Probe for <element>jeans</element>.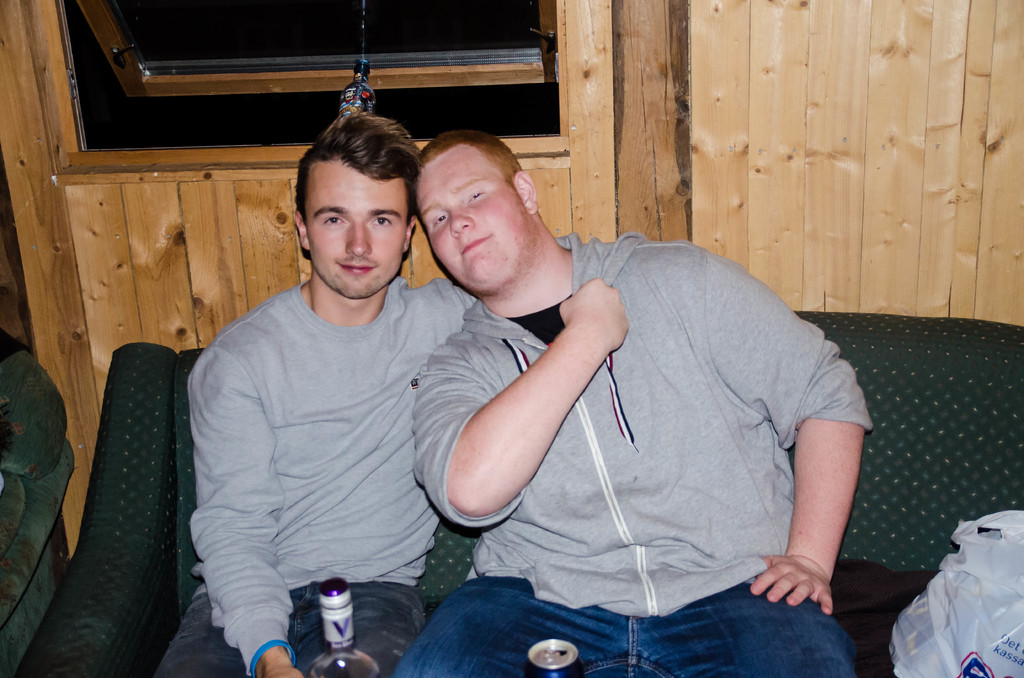
Probe result: (x1=443, y1=576, x2=840, y2=667).
